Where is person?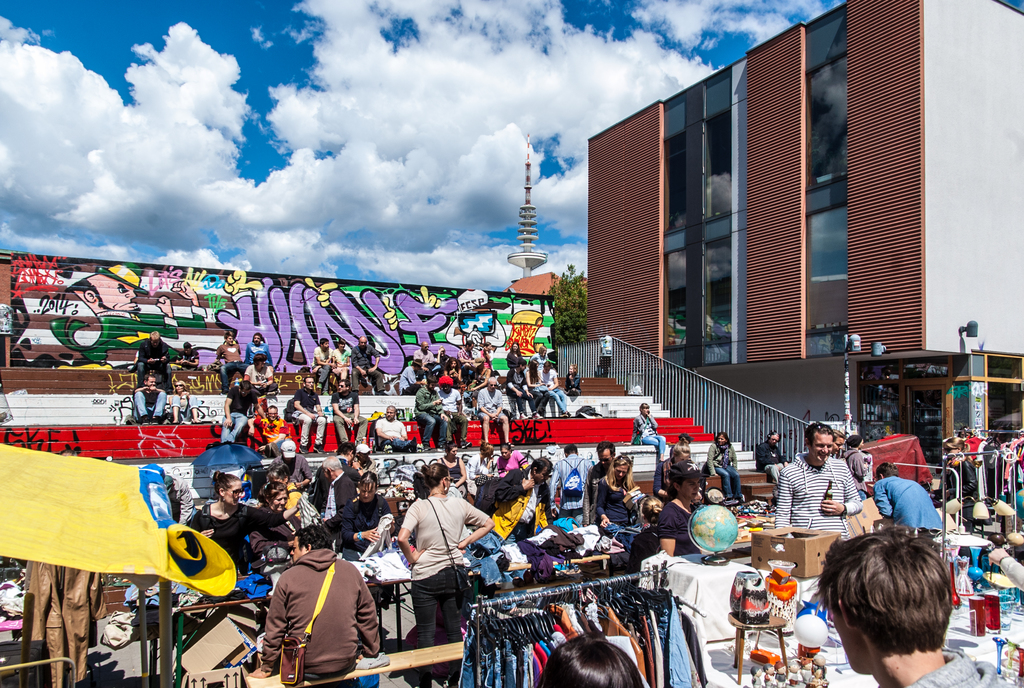
bbox=(245, 331, 271, 372).
